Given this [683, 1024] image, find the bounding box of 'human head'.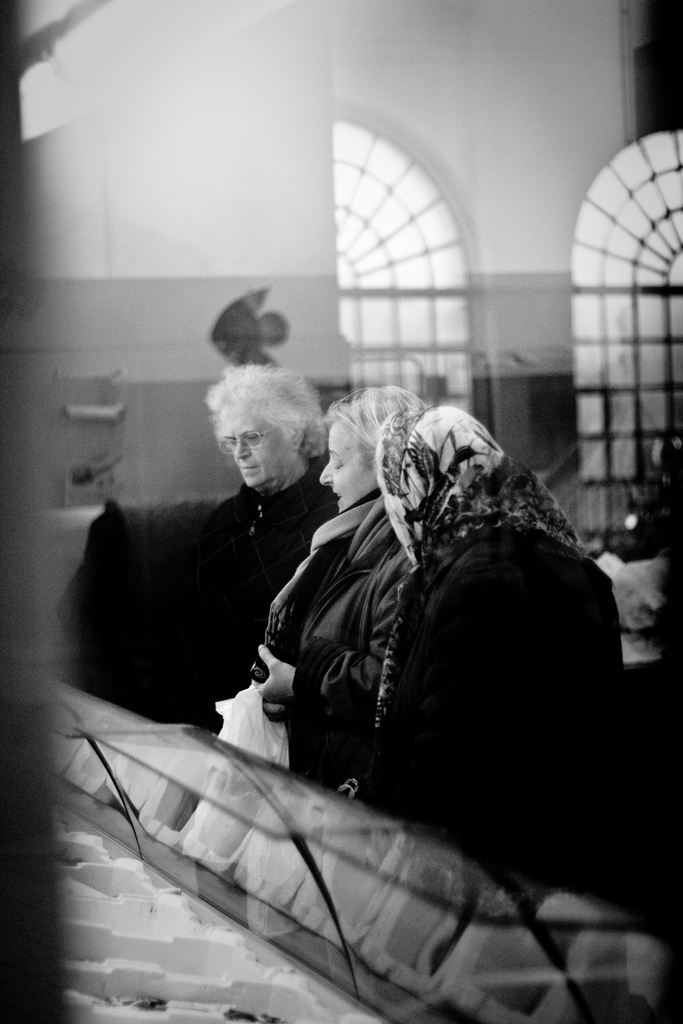
<bbox>316, 384, 428, 511</bbox>.
